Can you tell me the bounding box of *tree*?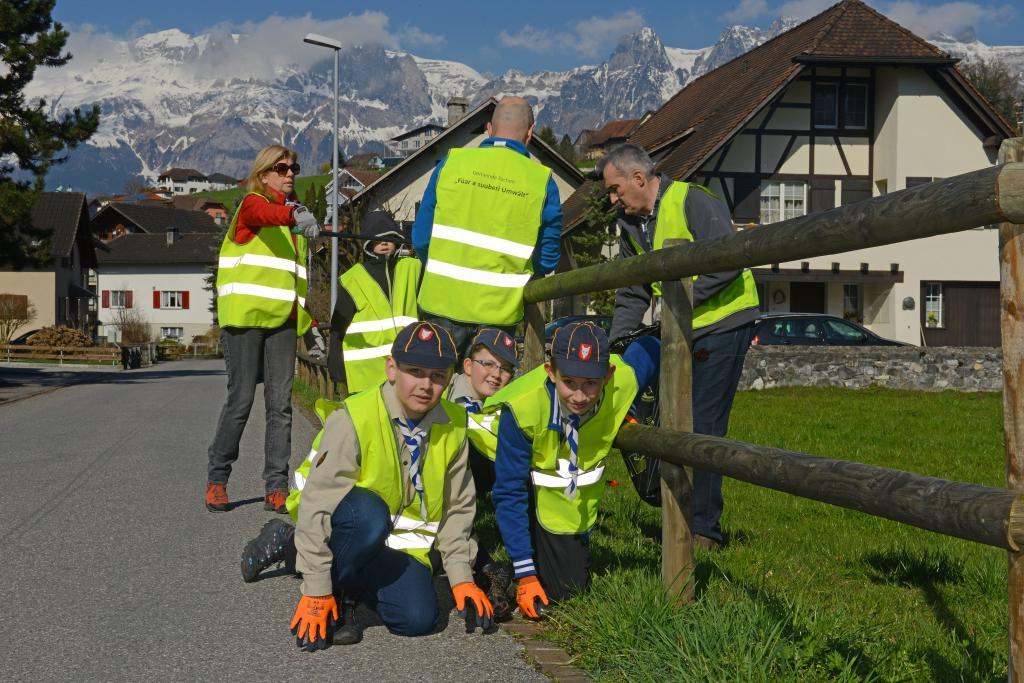
bbox(954, 20, 1017, 123).
